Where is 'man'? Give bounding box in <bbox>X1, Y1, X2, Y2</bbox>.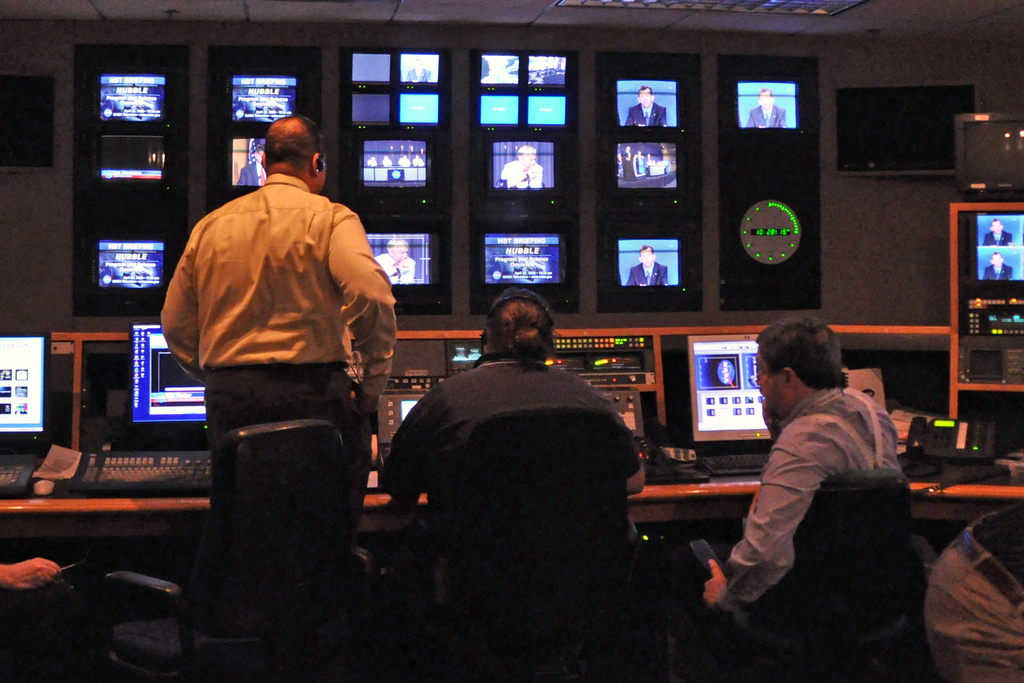
<bbox>924, 503, 1023, 682</bbox>.
